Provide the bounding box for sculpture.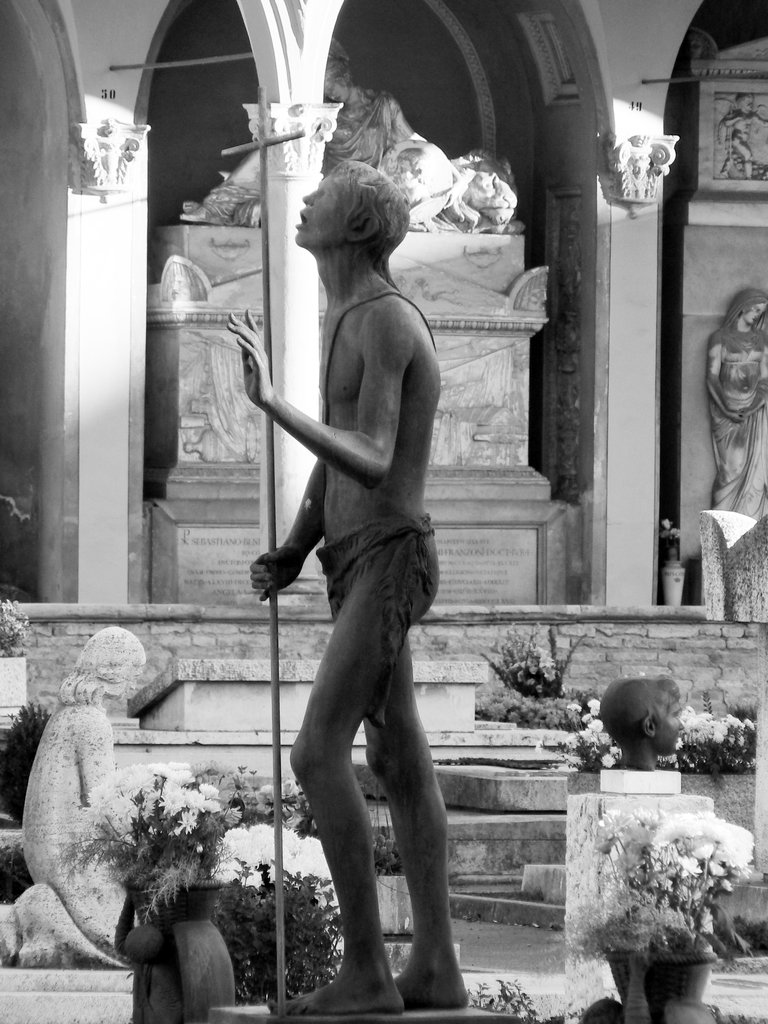
236, 56, 499, 989.
